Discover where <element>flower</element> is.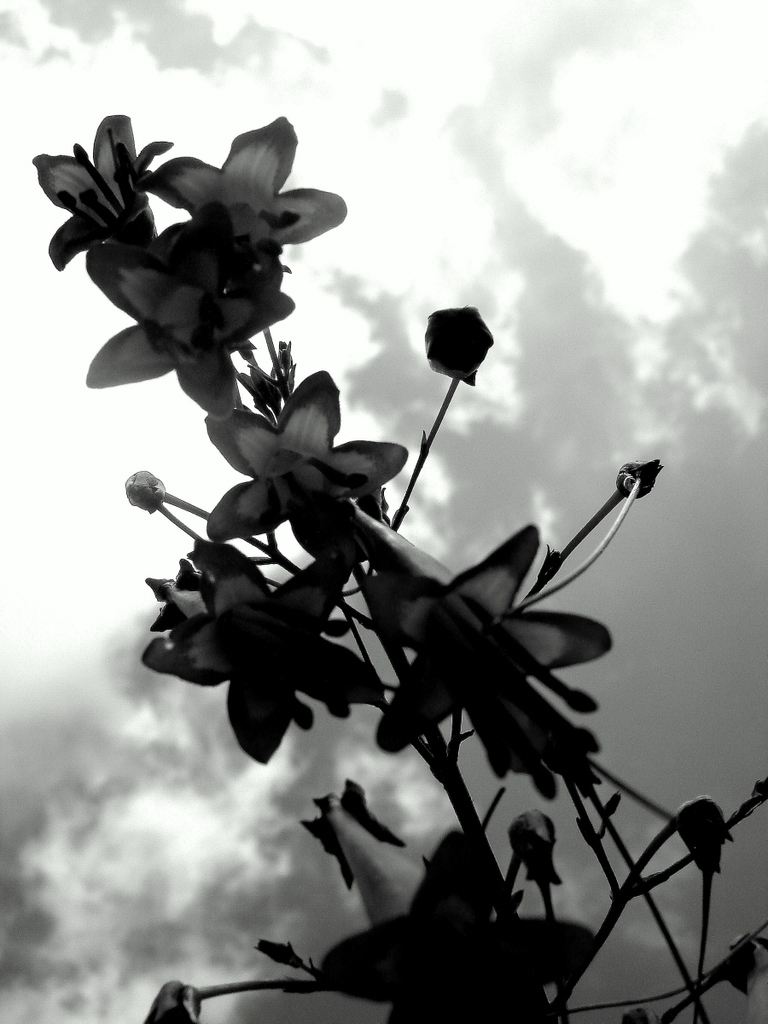
Discovered at box(89, 263, 332, 410).
